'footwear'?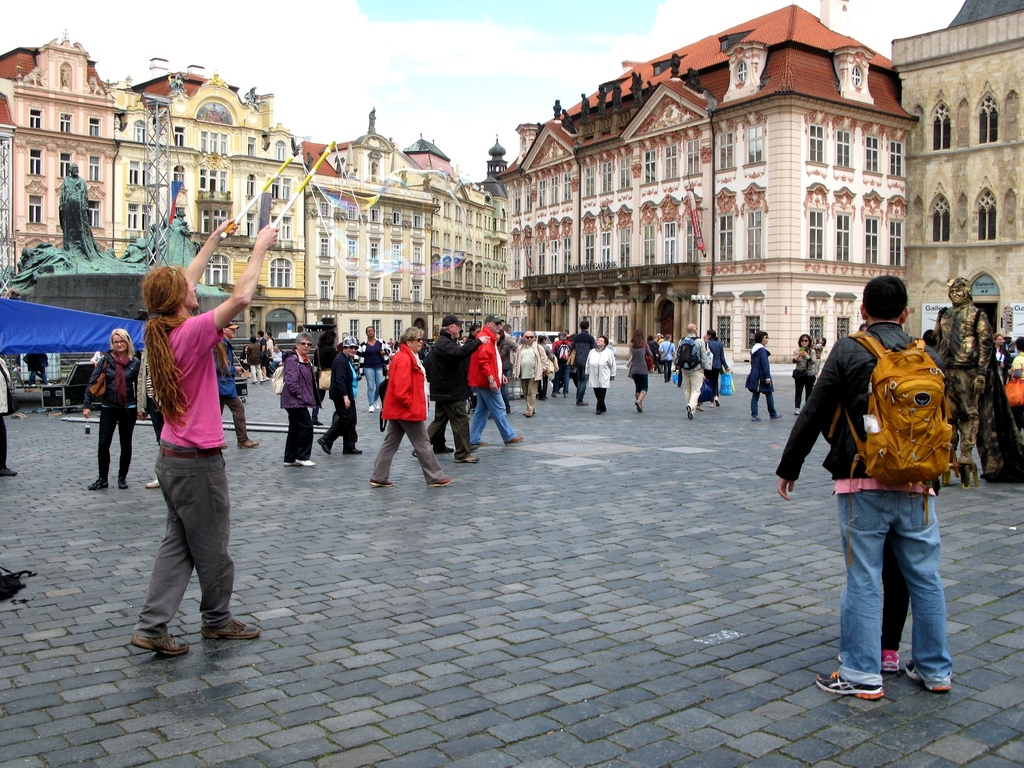
locate(320, 433, 335, 455)
